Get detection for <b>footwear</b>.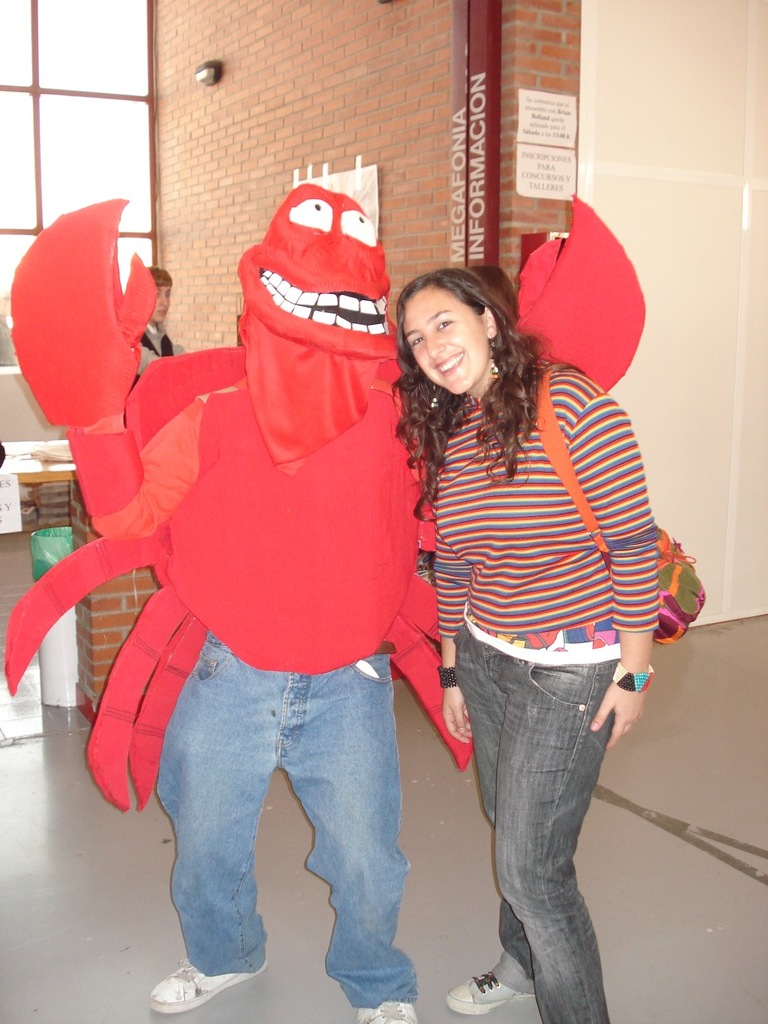
Detection: 150:960:267:1014.
